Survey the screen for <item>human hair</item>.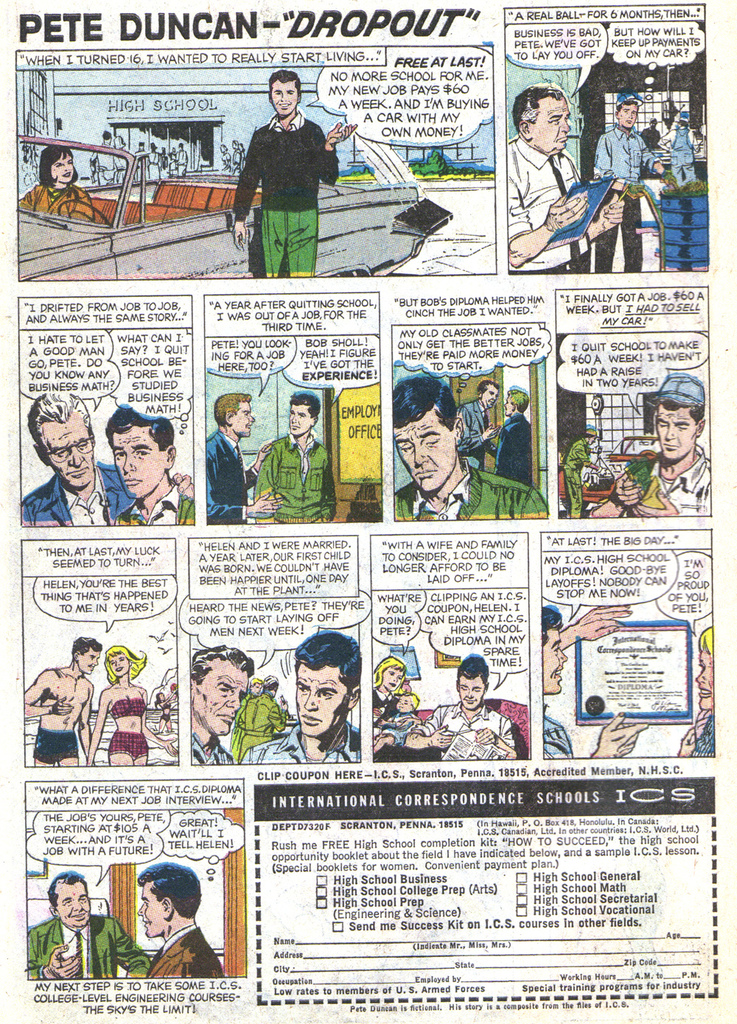
Survey found: box=[679, 119, 688, 131].
